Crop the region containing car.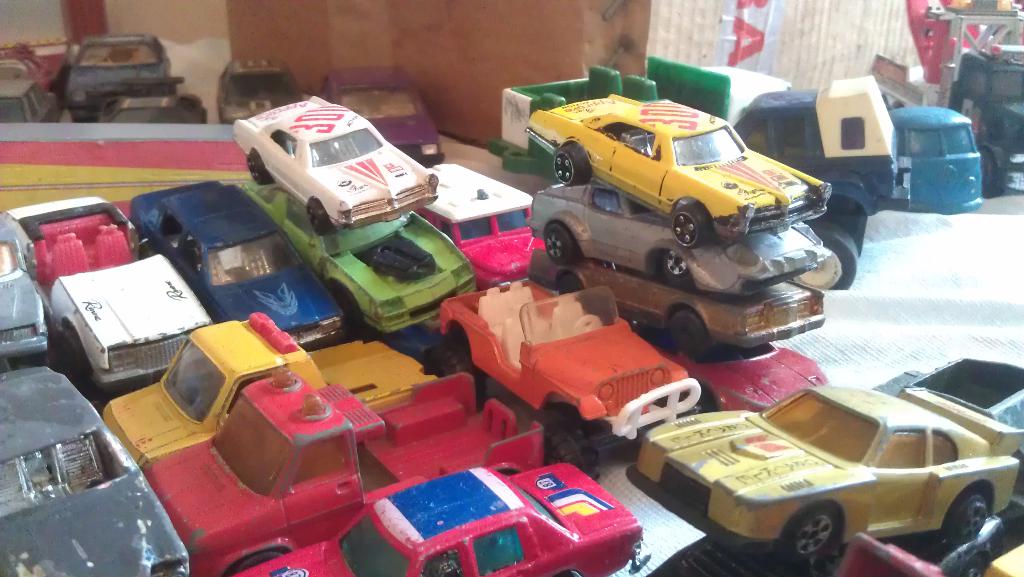
Crop region: locate(520, 181, 828, 294).
